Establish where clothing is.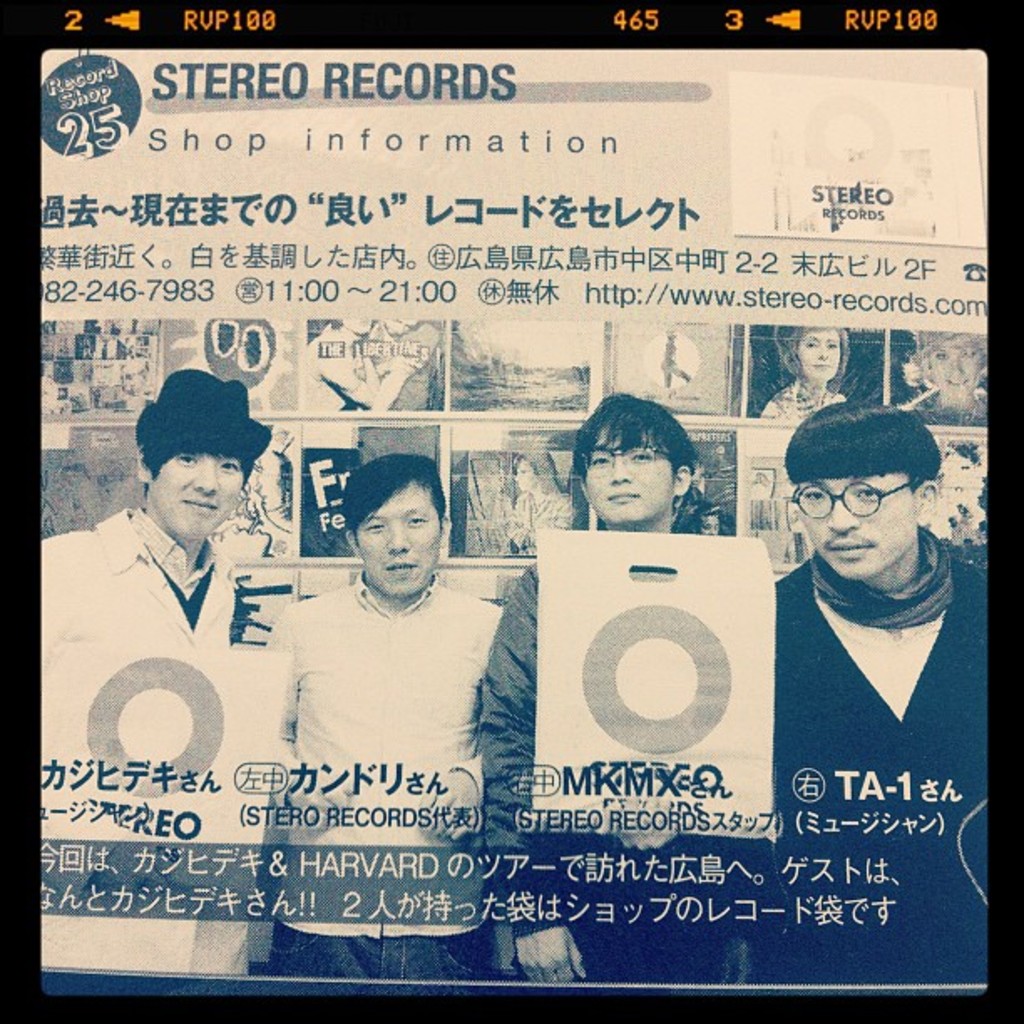
Established at bbox(505, 490, 571, 552).
